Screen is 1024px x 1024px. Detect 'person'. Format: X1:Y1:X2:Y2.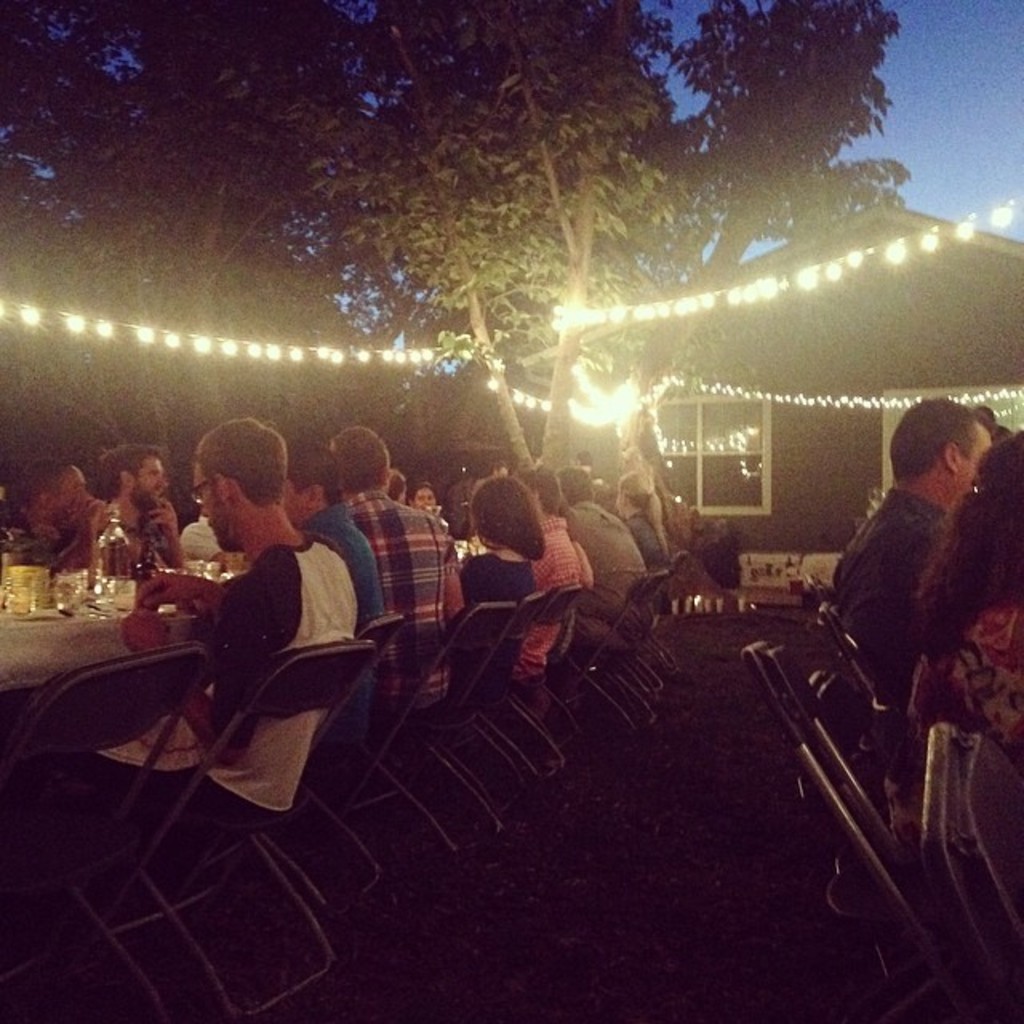
826:394:990:680.
